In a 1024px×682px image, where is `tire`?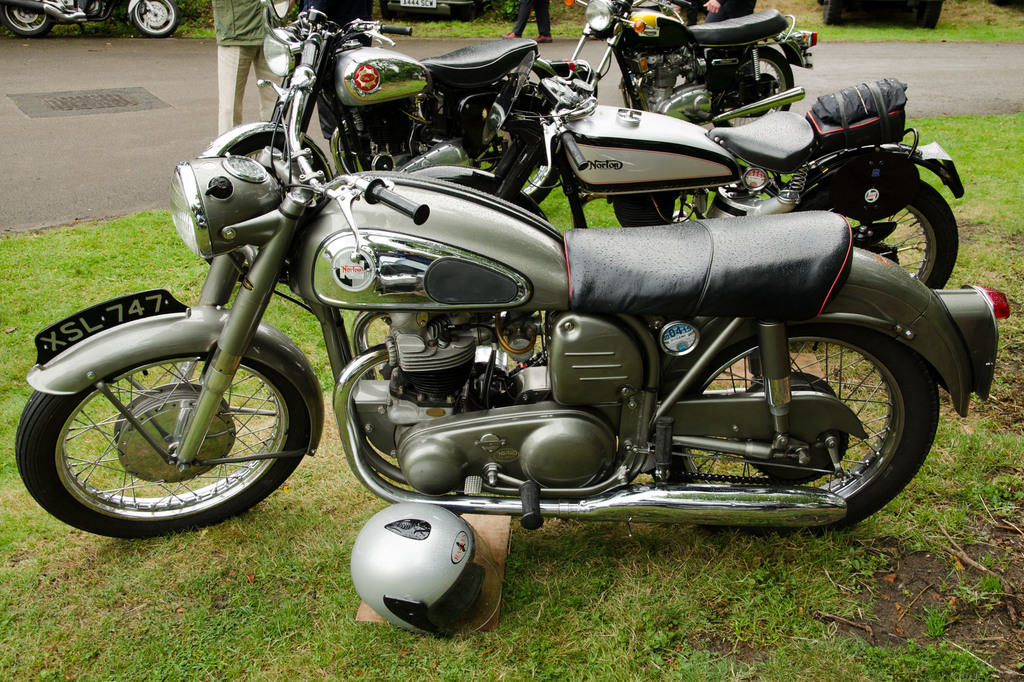
(647,321,940,543).
